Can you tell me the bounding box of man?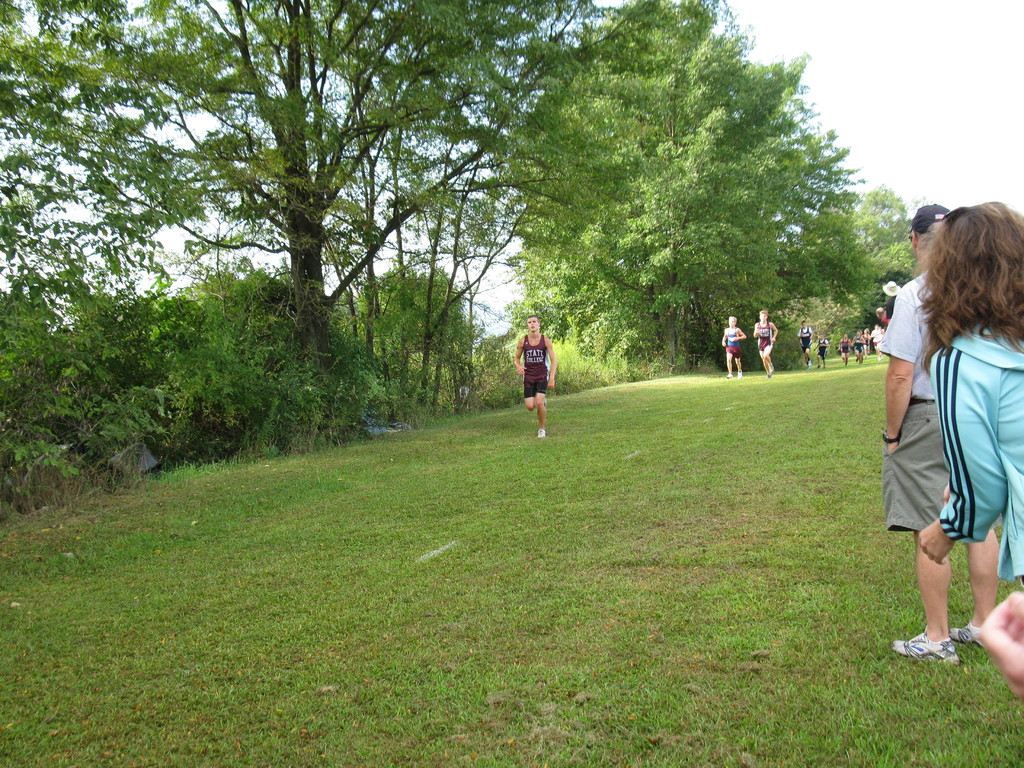
(866, 325, 879, 361).
